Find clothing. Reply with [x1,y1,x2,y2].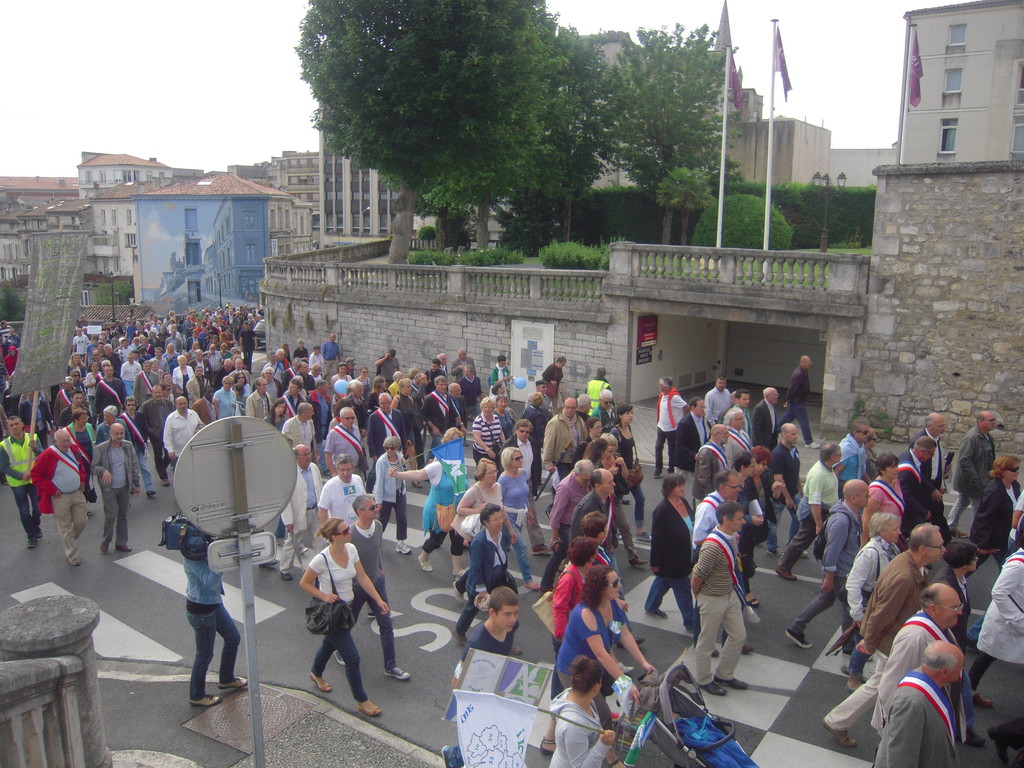
[691,486,729,648].
